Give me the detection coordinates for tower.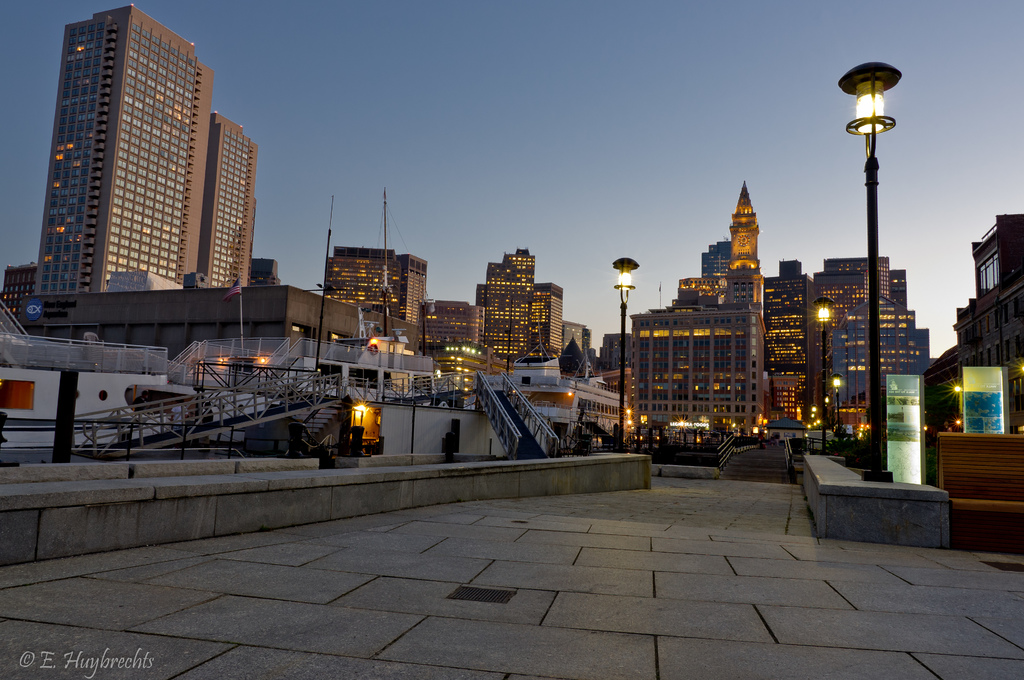
l=480, t=245, r=532, b=360.
